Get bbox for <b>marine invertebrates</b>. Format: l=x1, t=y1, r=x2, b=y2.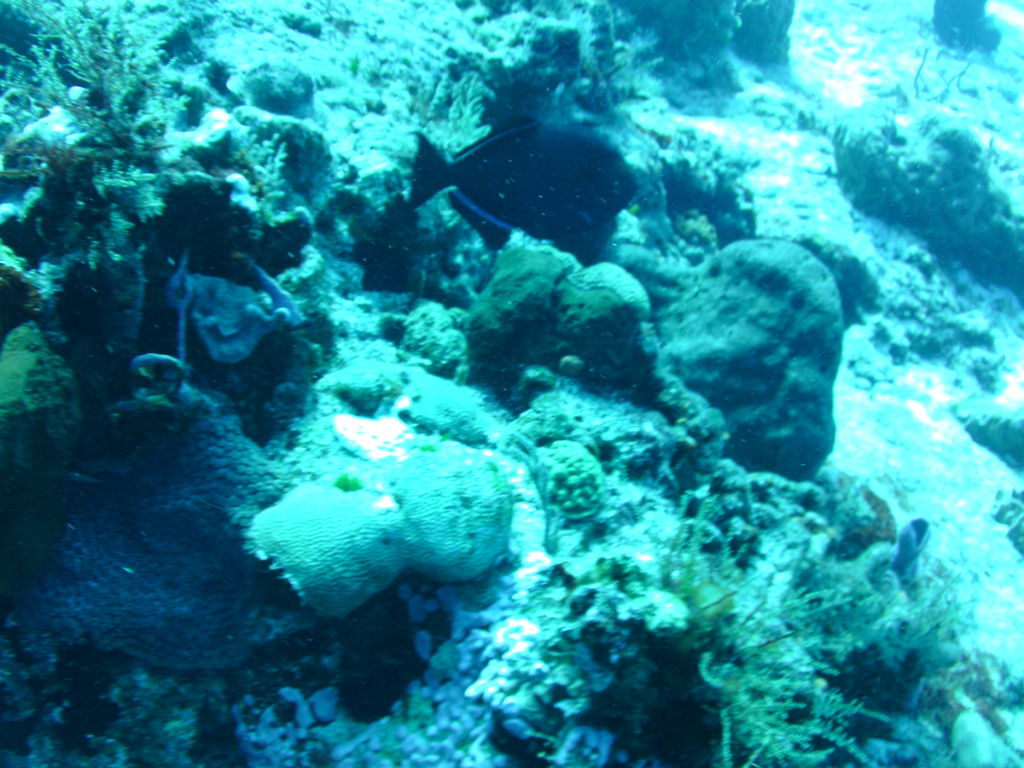
l=227, t=426, r=530, b=639.
